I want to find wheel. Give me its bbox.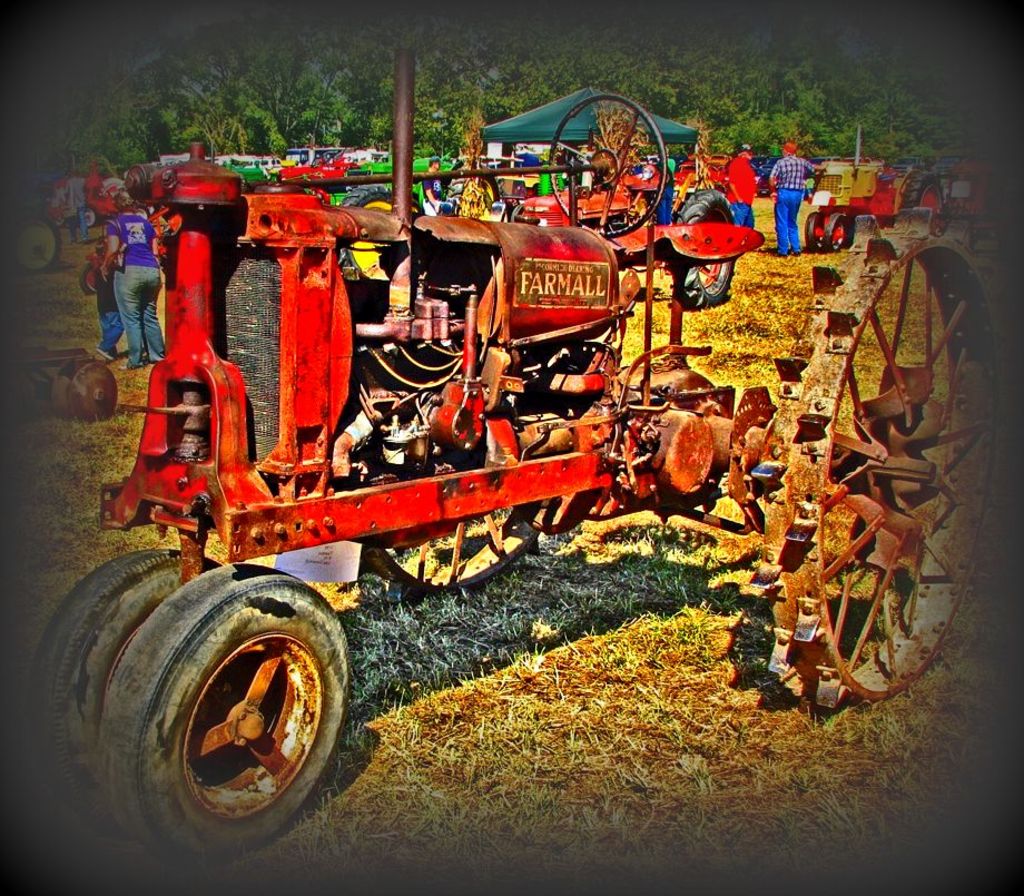
bbox=[550, 93, 669, 239].
